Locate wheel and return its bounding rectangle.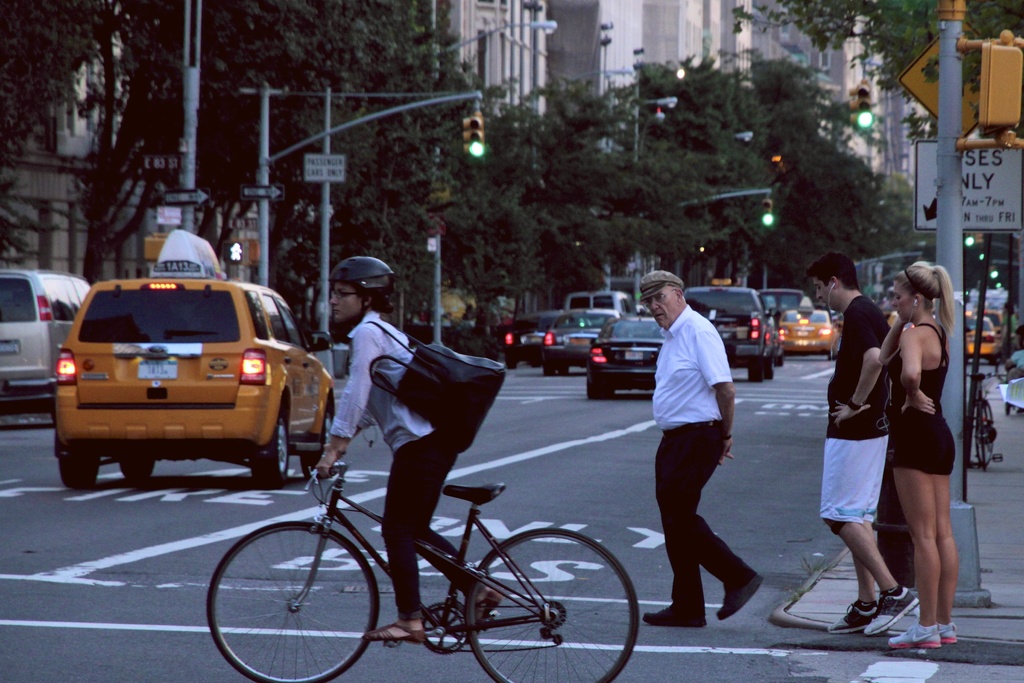
locate(745, 368, 764, 382).
